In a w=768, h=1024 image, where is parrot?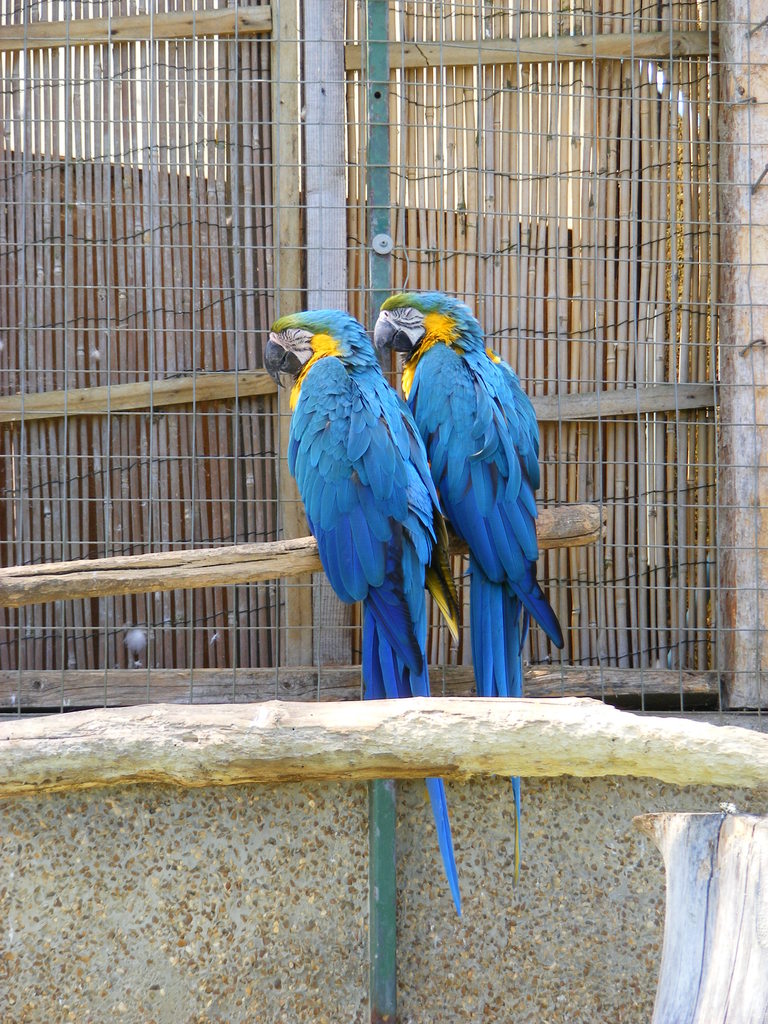
{"x1": 261, "y1": 310, "x2": 464, "y2": 915}.
